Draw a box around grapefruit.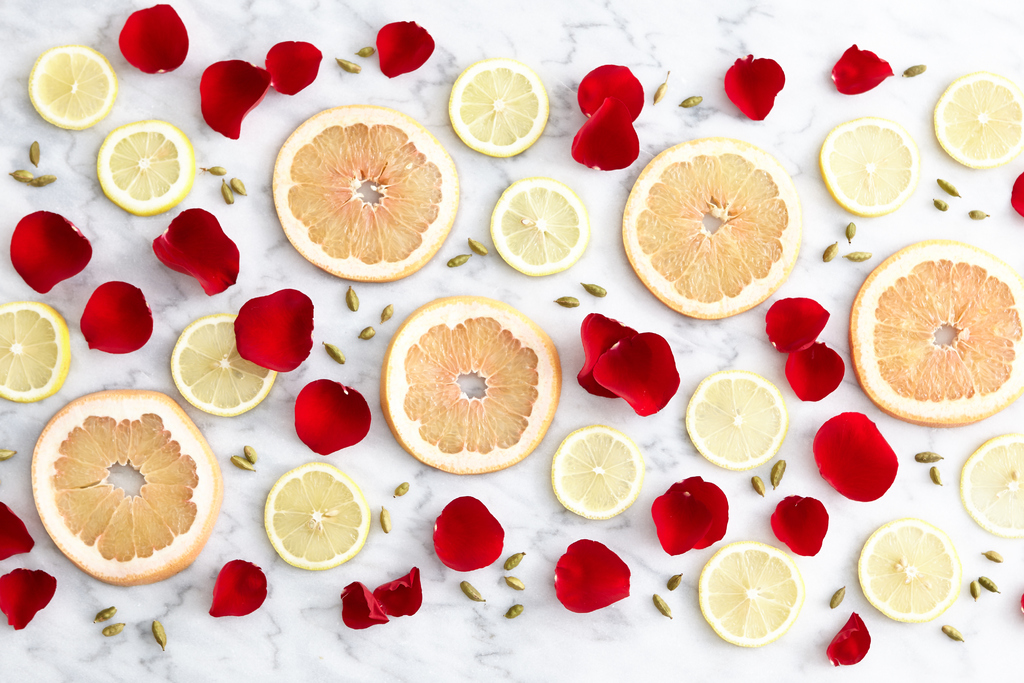
{"left": 376, "top": 290, "right": 563, "bottom": 477}.
